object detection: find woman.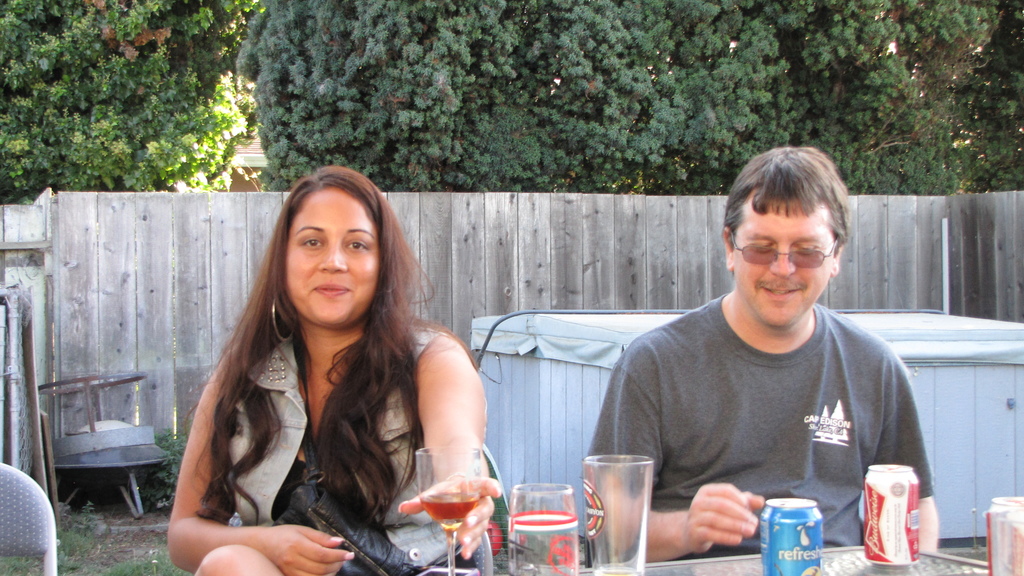
170 155 470 567.
